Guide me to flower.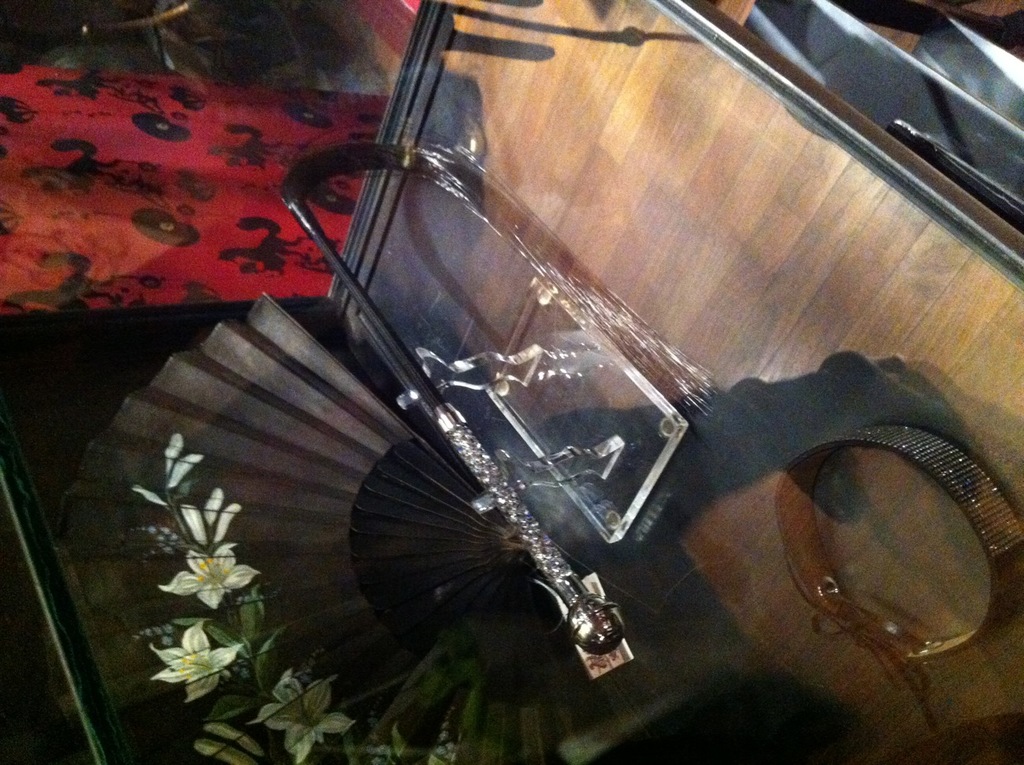
Guidance: bbox=[151, 616, 241, 702].
